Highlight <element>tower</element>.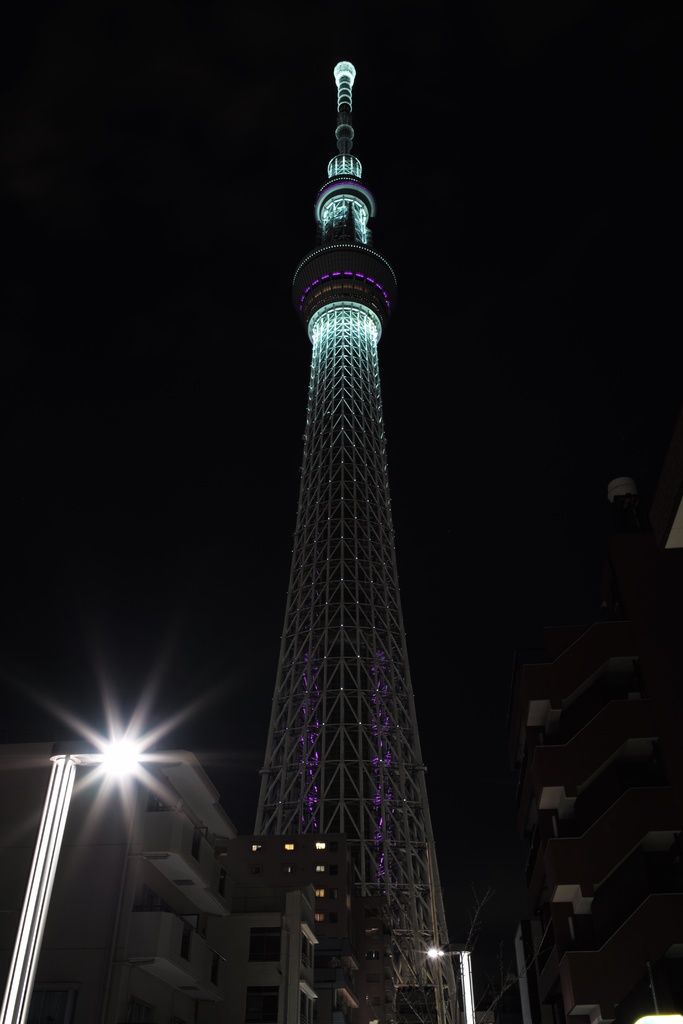
Highlighted region: x1=256 y1=60 x2=457 y2=1023.
